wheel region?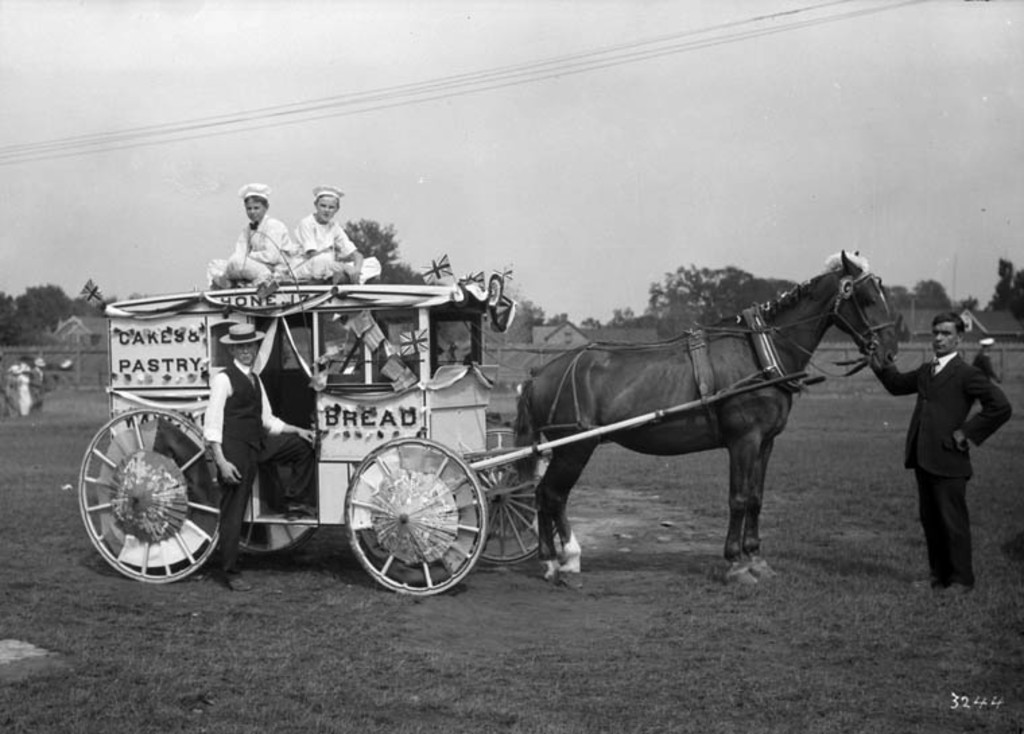
[x1=342, y1=438, x2=488, y2=597]
